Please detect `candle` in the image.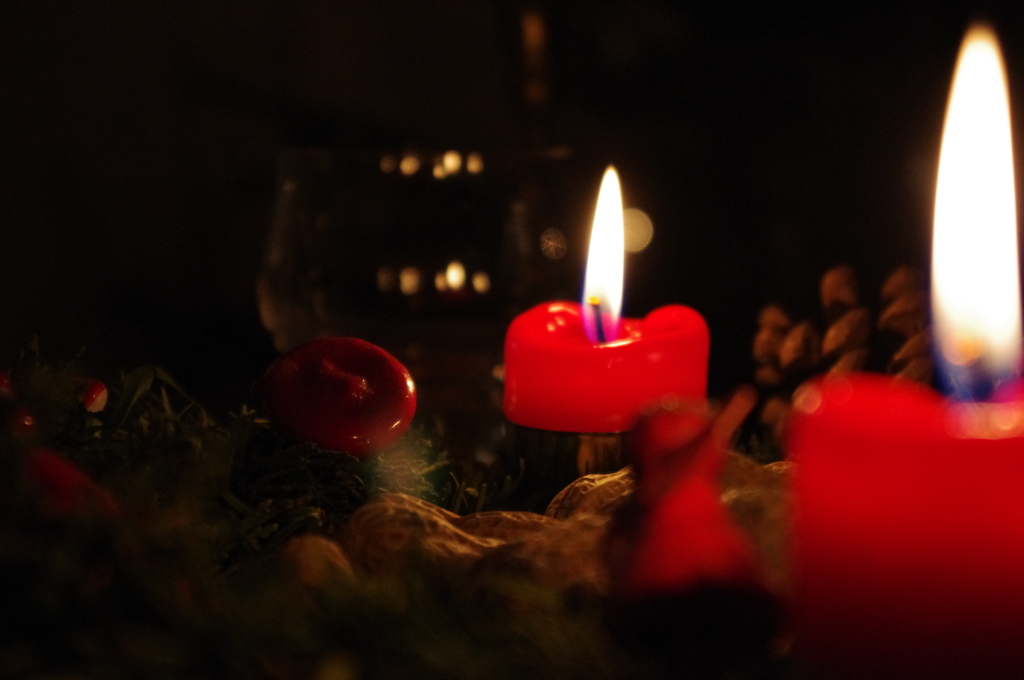
x1=506 y1=164 x2=708 y2=428.
